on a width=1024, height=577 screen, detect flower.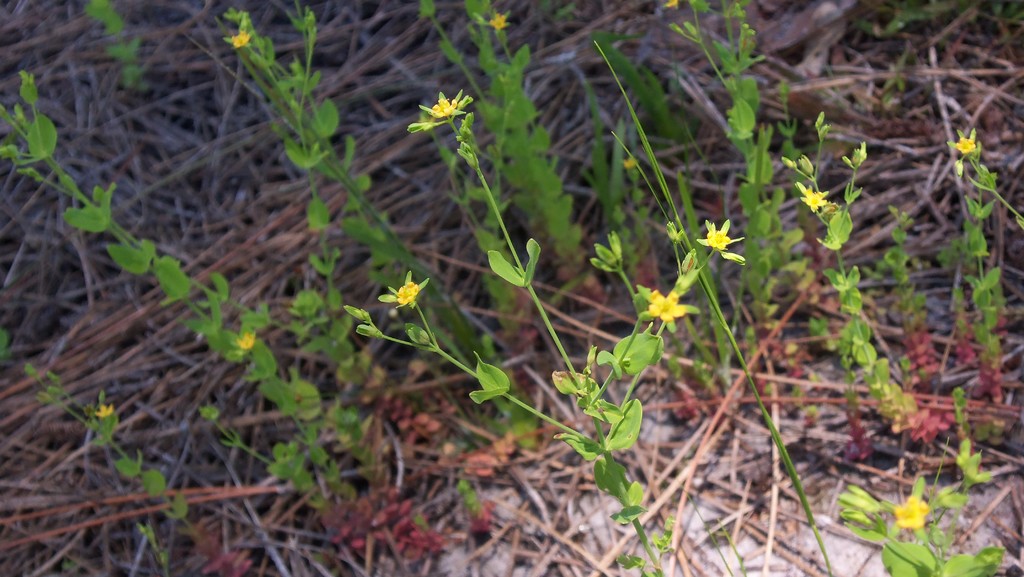
bbox(240, 330, 259, 351).
